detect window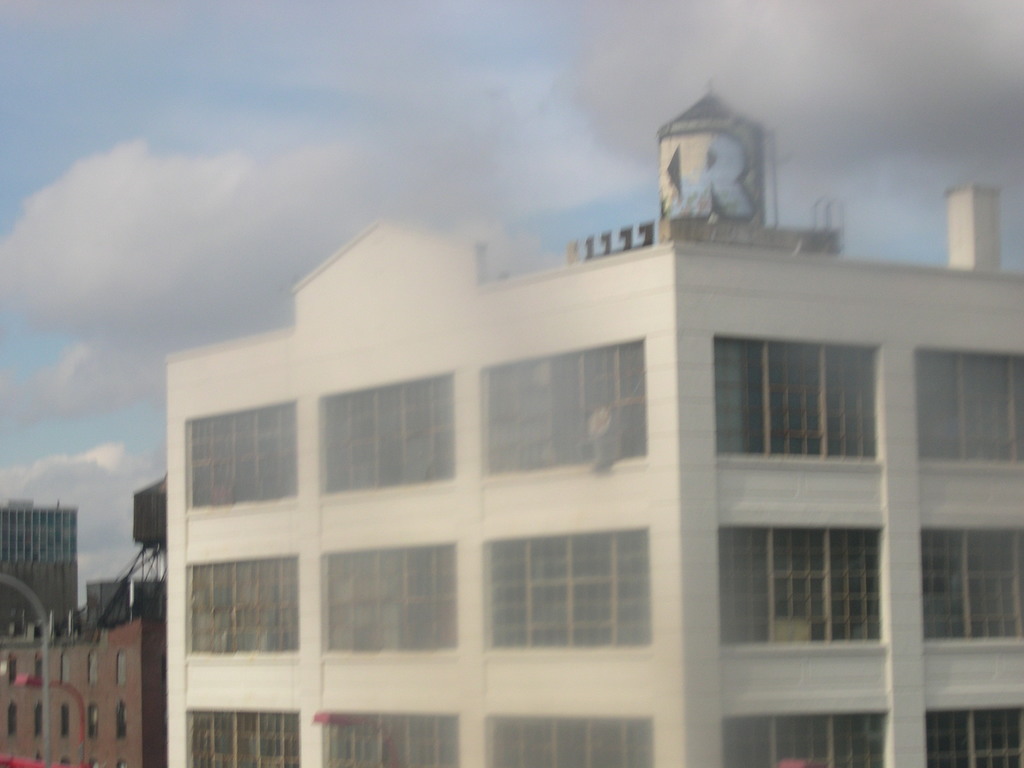
<box>33,658,44,684</box>
